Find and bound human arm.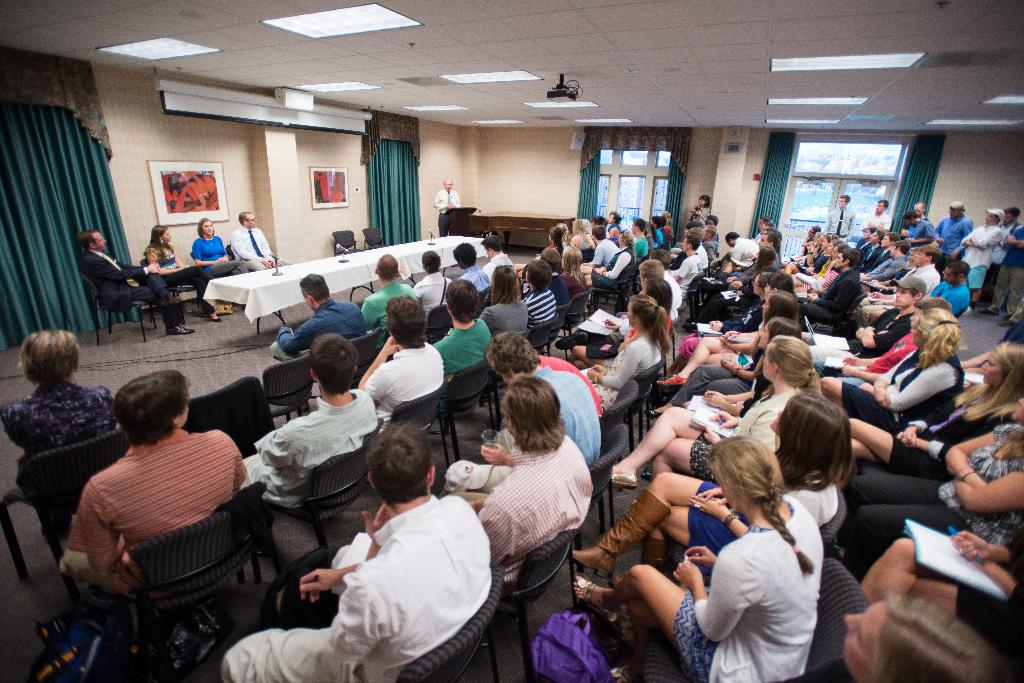
Bound: region(698, 483, 727, 508).
